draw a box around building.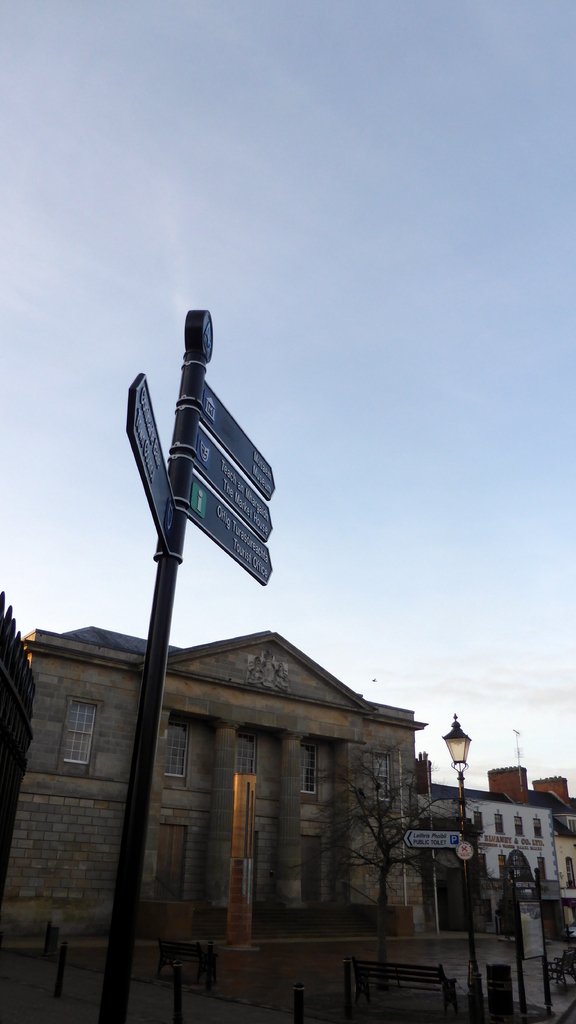
6/632/431/950.
